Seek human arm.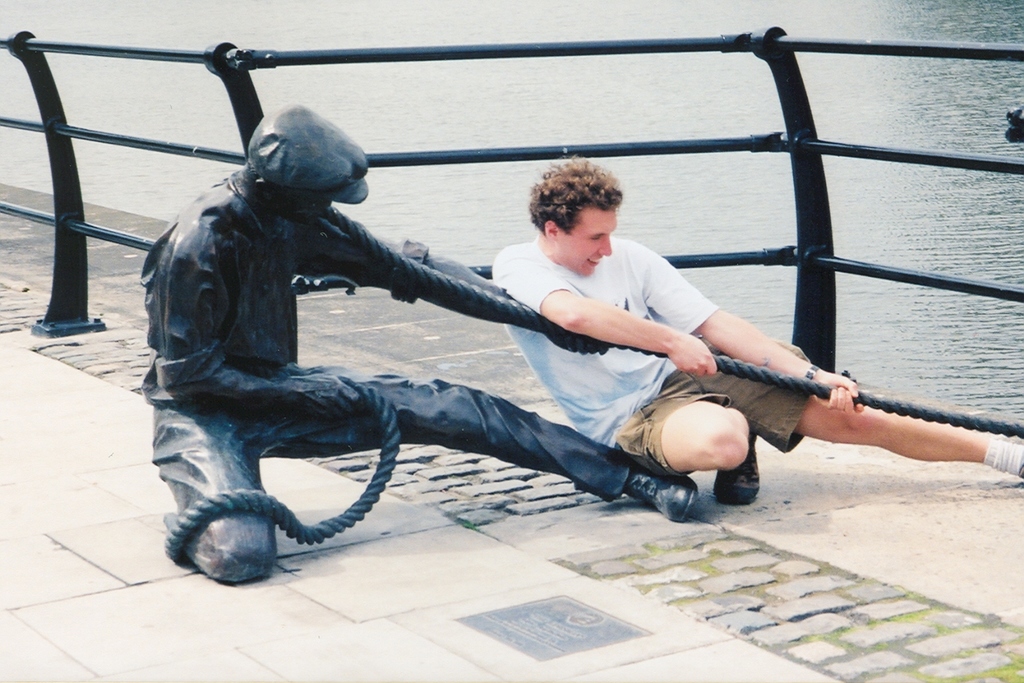
640, 241, 871, 416.
